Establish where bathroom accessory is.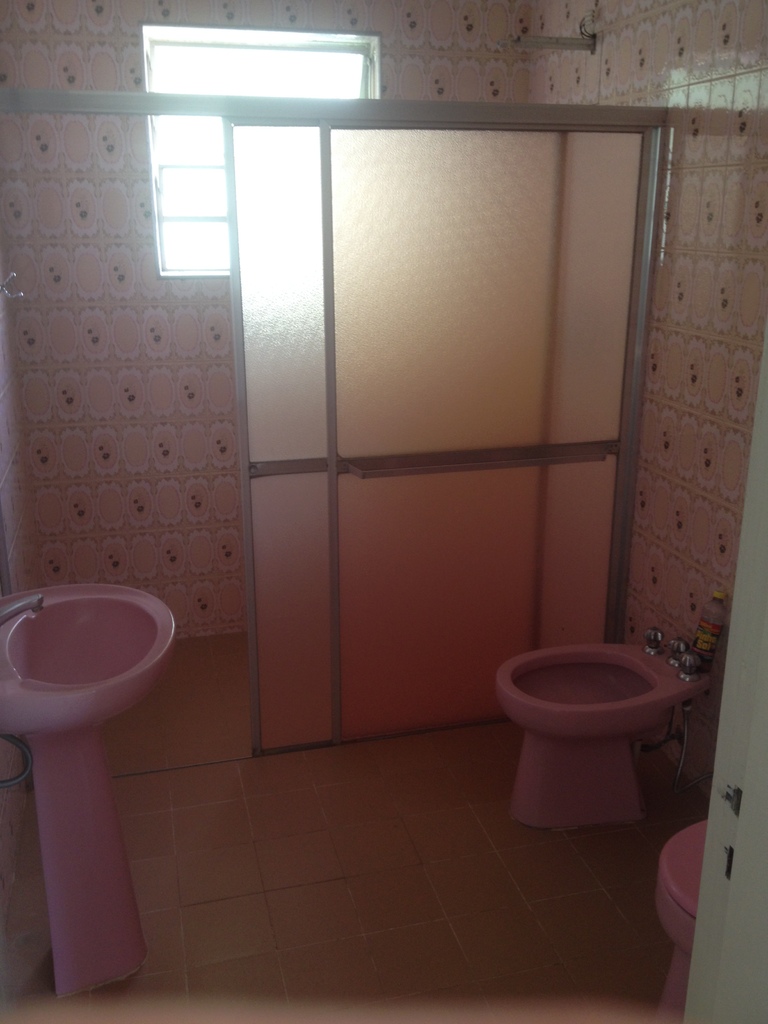
Established at BBox(0, 593, 46, 640).
